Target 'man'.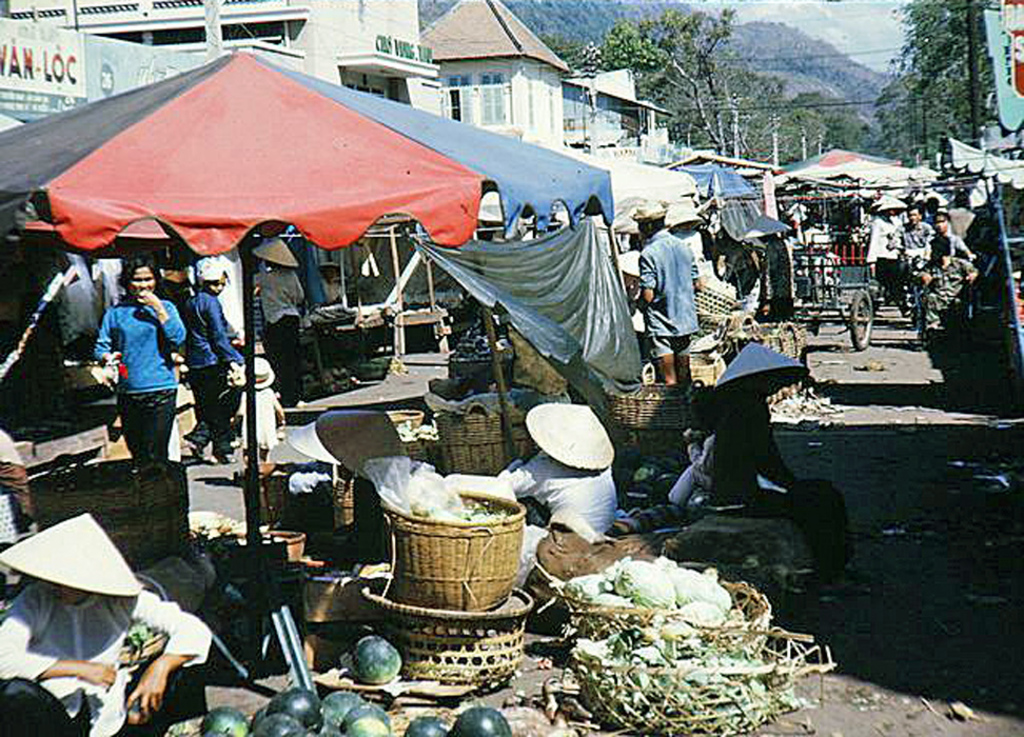
Target region: x1=878 y1=199 x2=929 y2=306.
